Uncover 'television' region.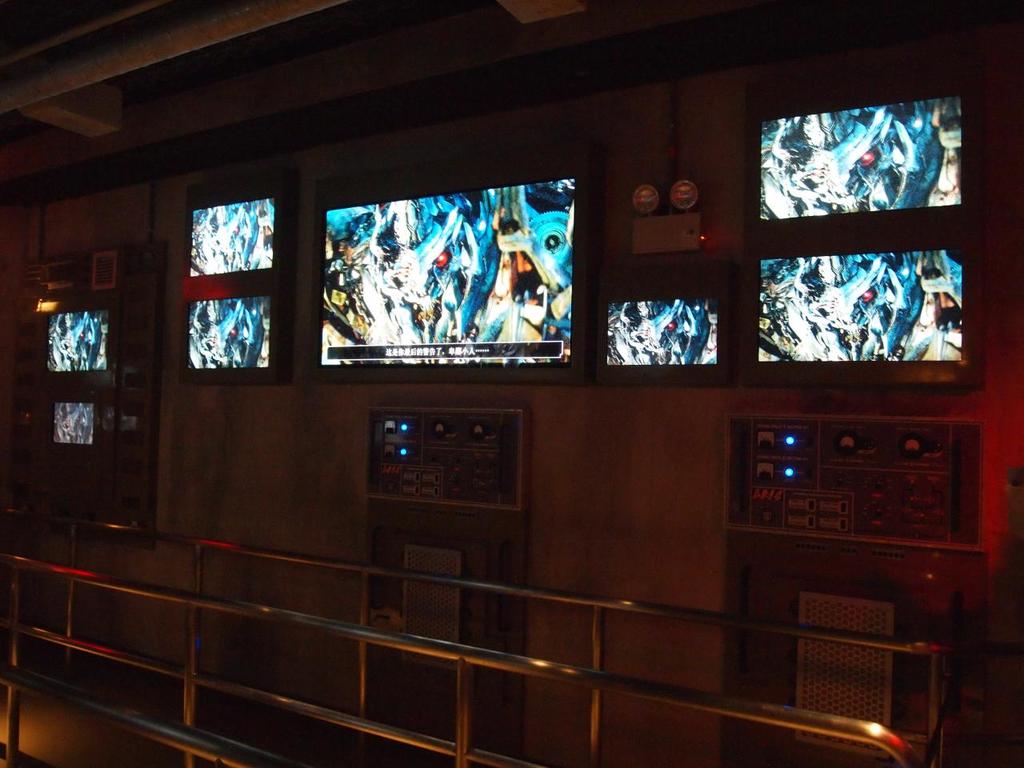
Uncovered: rect(754, 90, 966, 218).
